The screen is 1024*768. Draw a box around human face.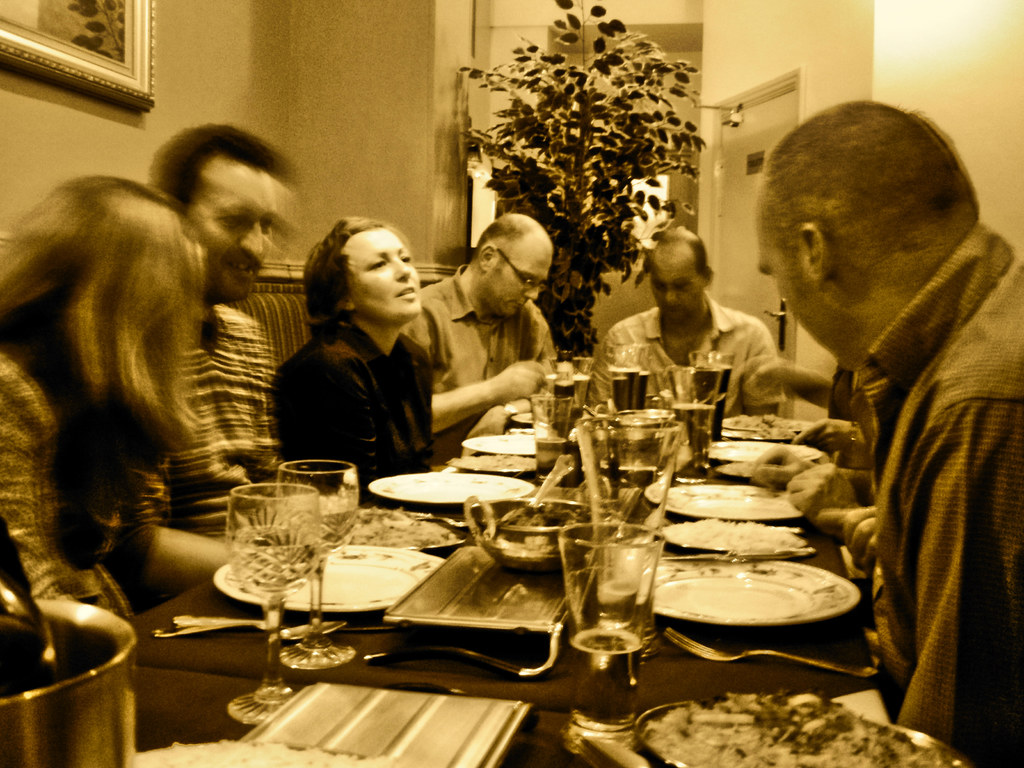
192:172:278:301.
